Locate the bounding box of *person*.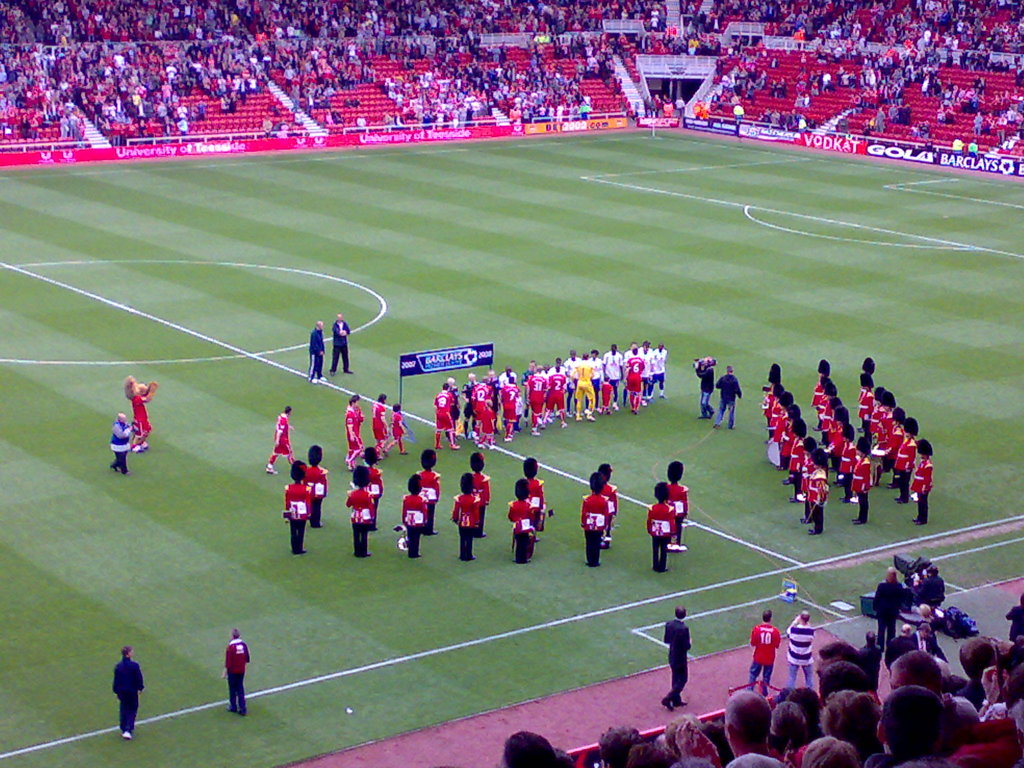
Bounding box: locate(107, 410, 141, 474).
